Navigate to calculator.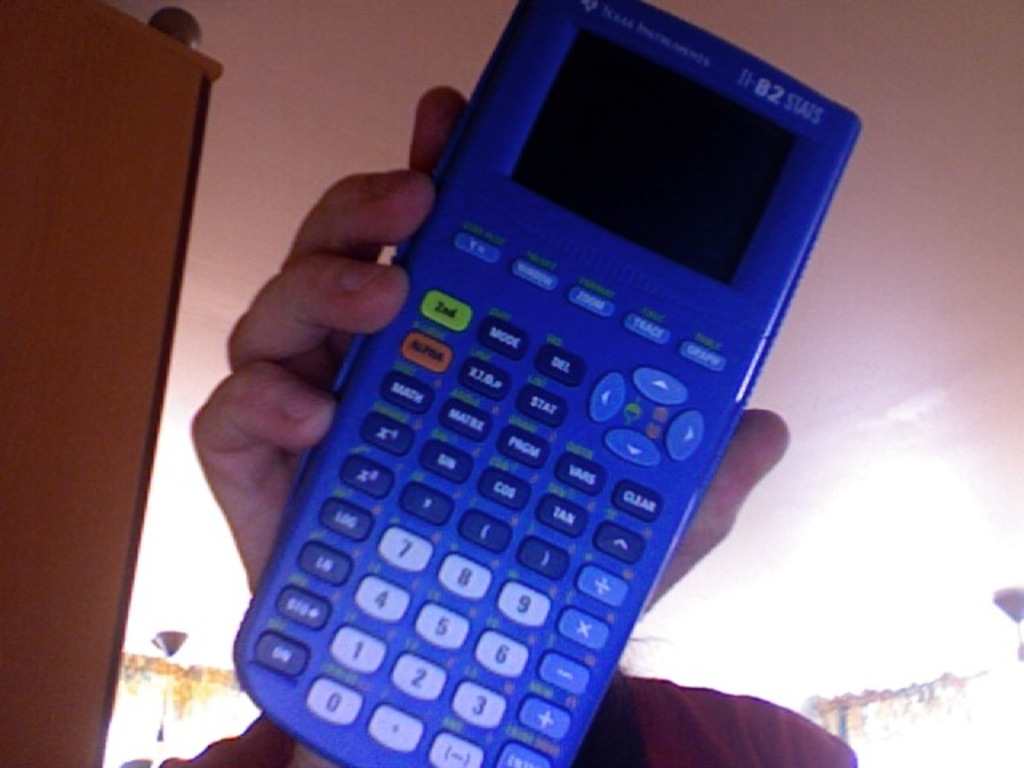
Navigation target: locate(230, 0, 866, 766).
